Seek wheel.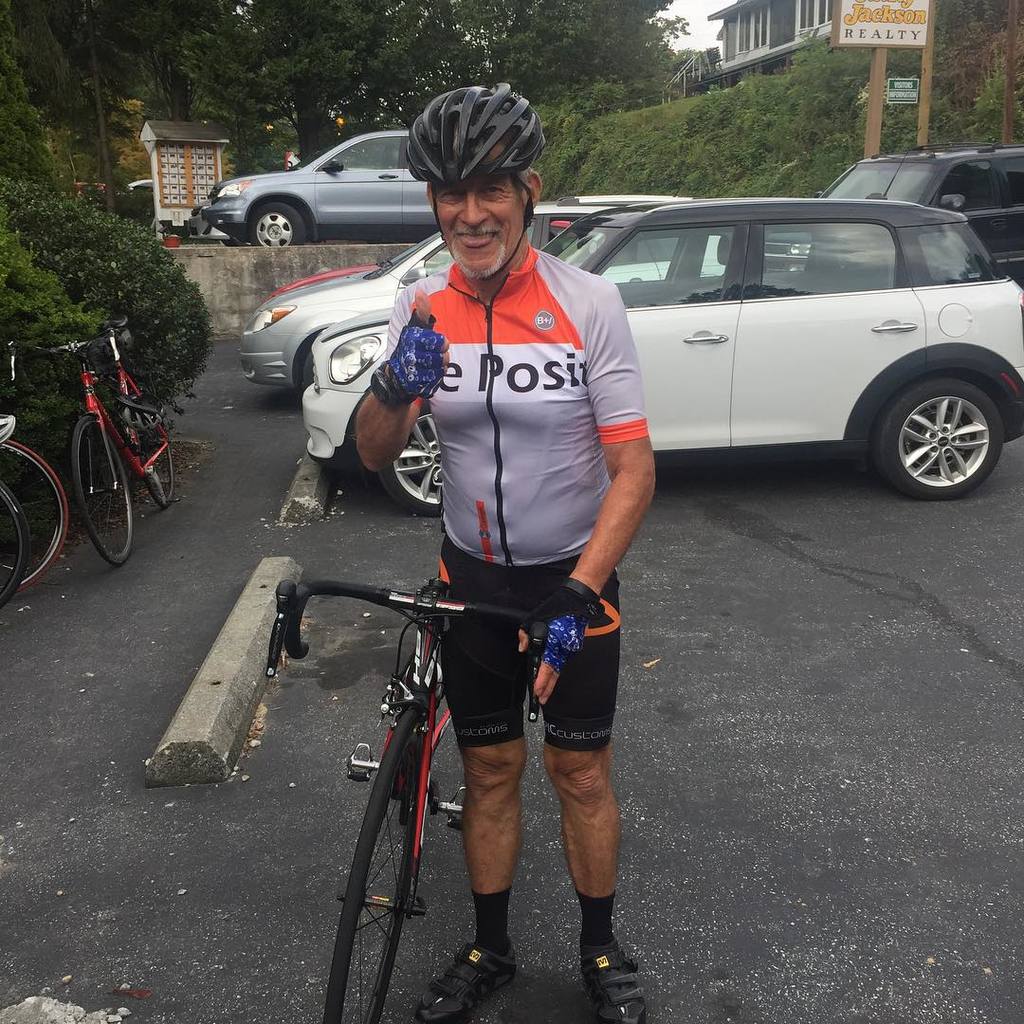
[73,411,135,568].
